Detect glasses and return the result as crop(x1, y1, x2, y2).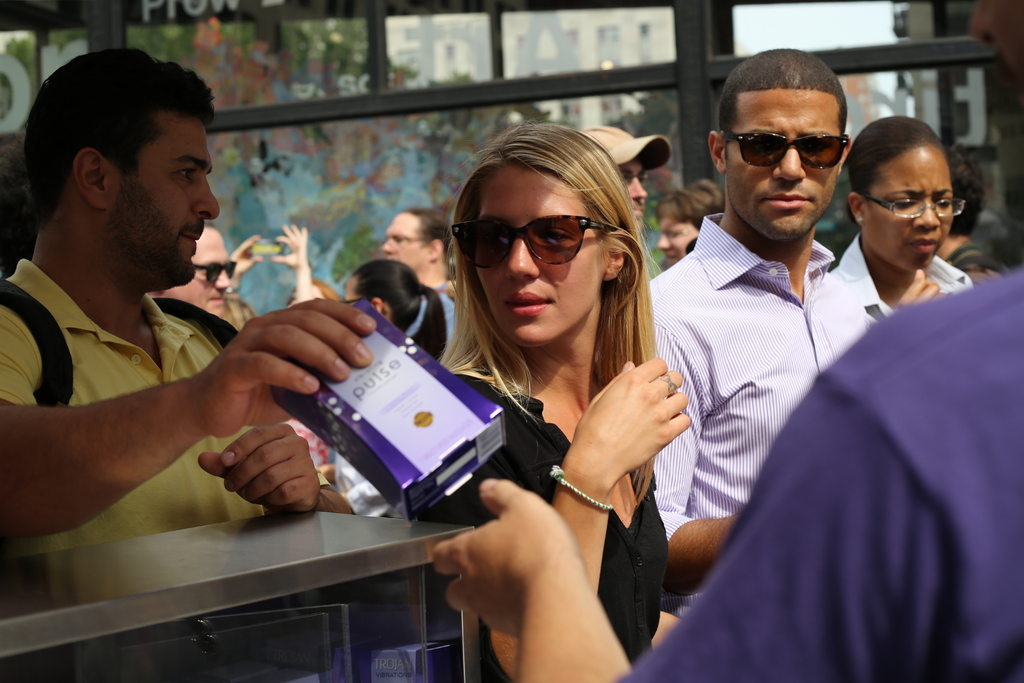
crop(621, 173, 650, 187).
